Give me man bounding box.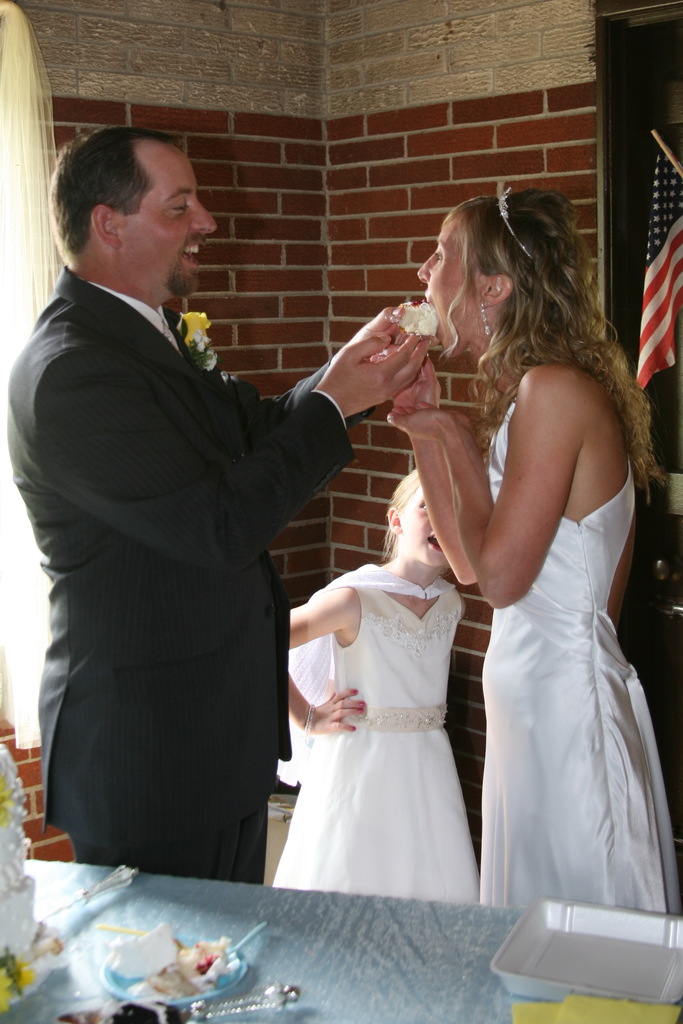
21, 118, 366, 903.
